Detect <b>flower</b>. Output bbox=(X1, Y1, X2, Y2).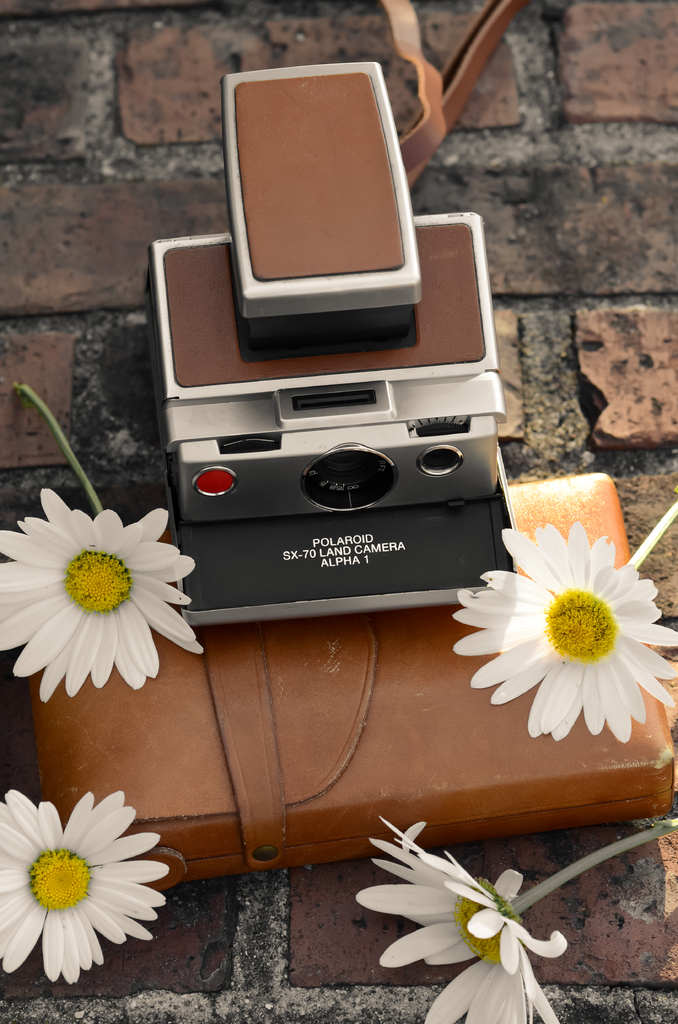
bbox=(450, 515, 677, 746).
